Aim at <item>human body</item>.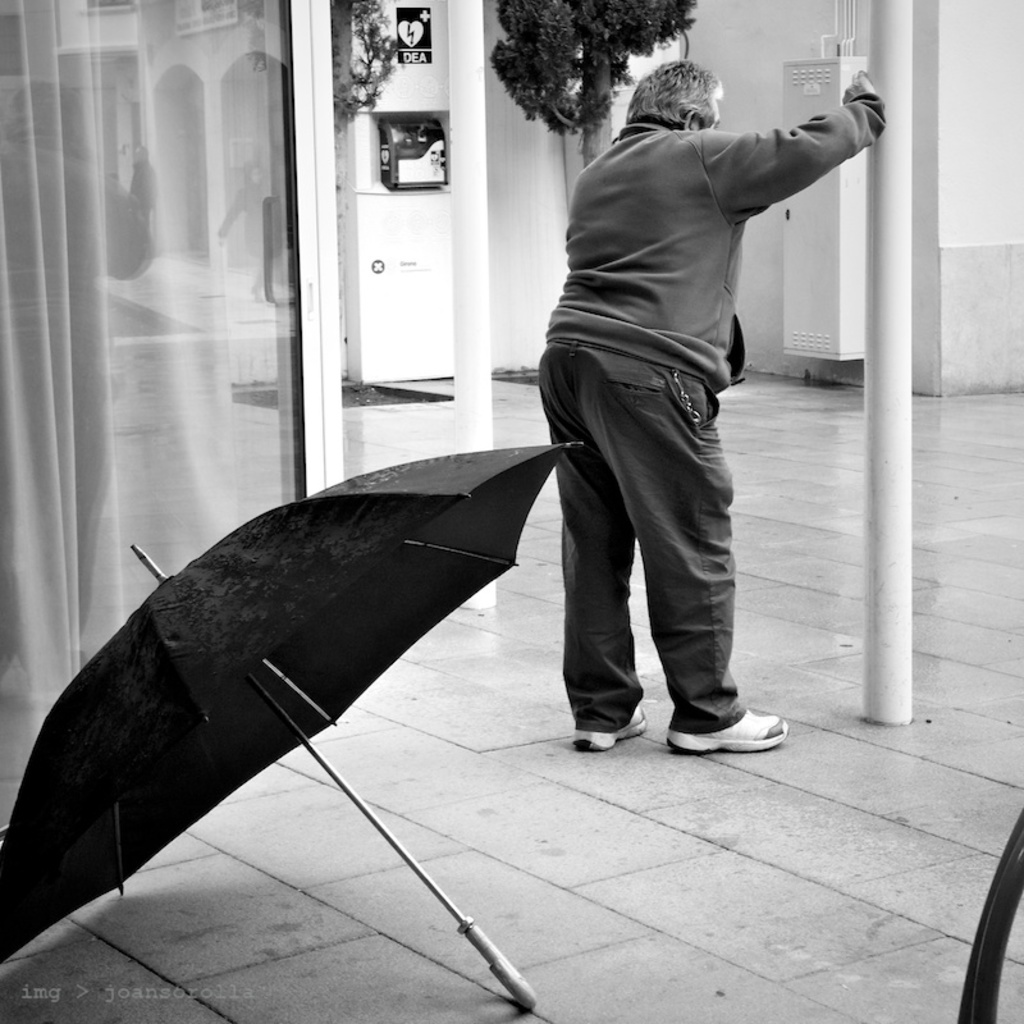
Aimed at region(525, 35, 855, 751).
